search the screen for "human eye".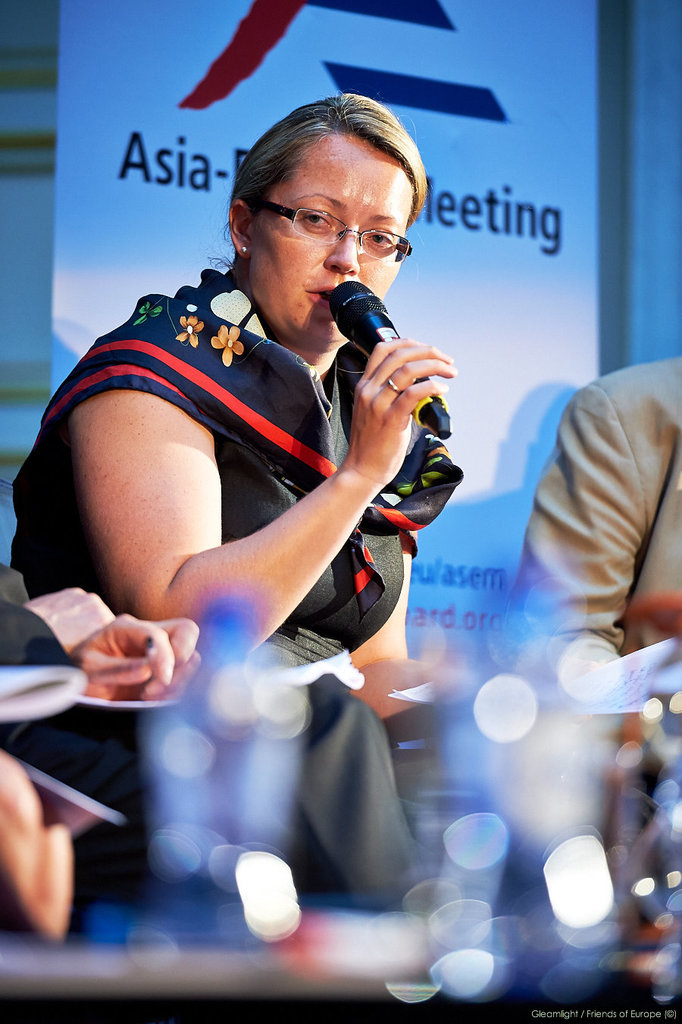
Found at x1=295 y1=207 x2=337 y2=240.
